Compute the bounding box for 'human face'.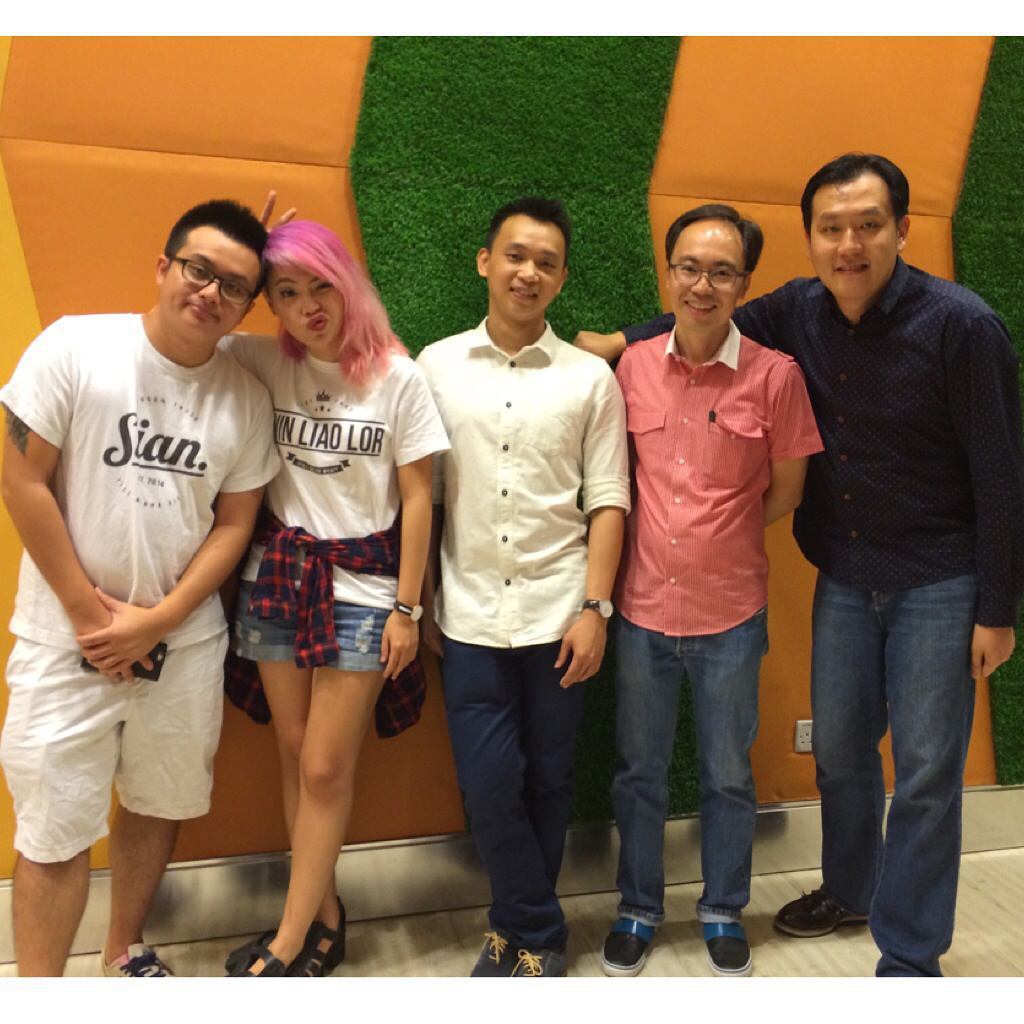
{"x1": 264, "y1": 261, "x2": 344, "y2": 354}.
